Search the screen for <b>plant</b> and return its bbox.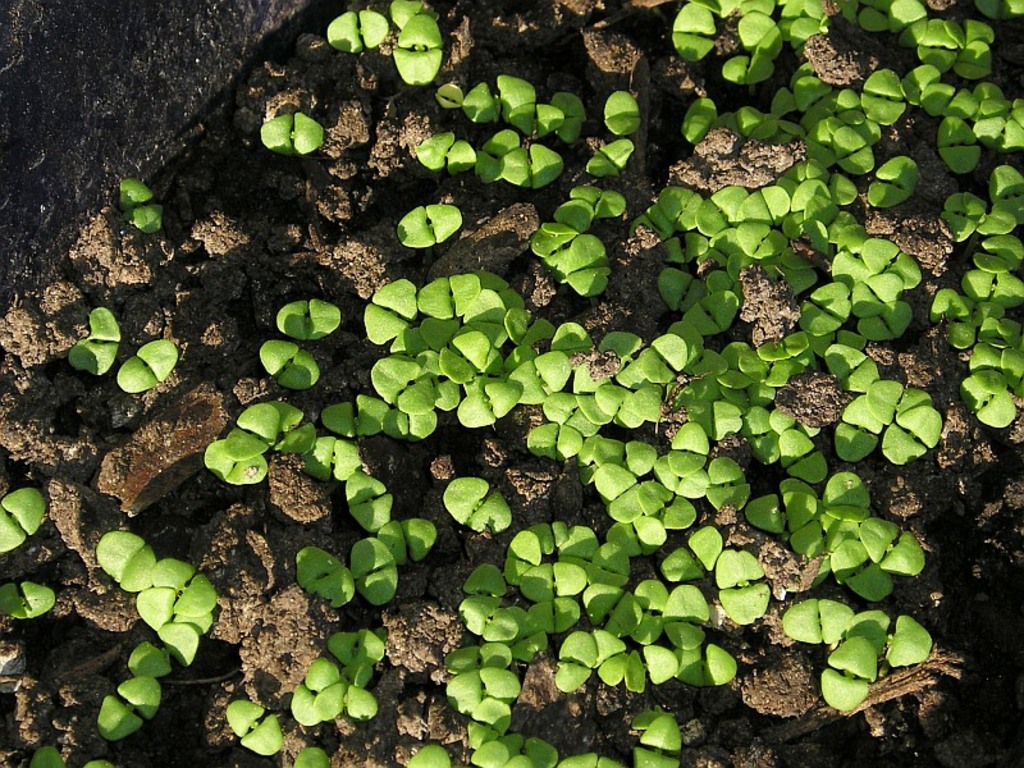
Found: 717 182 754 225.
